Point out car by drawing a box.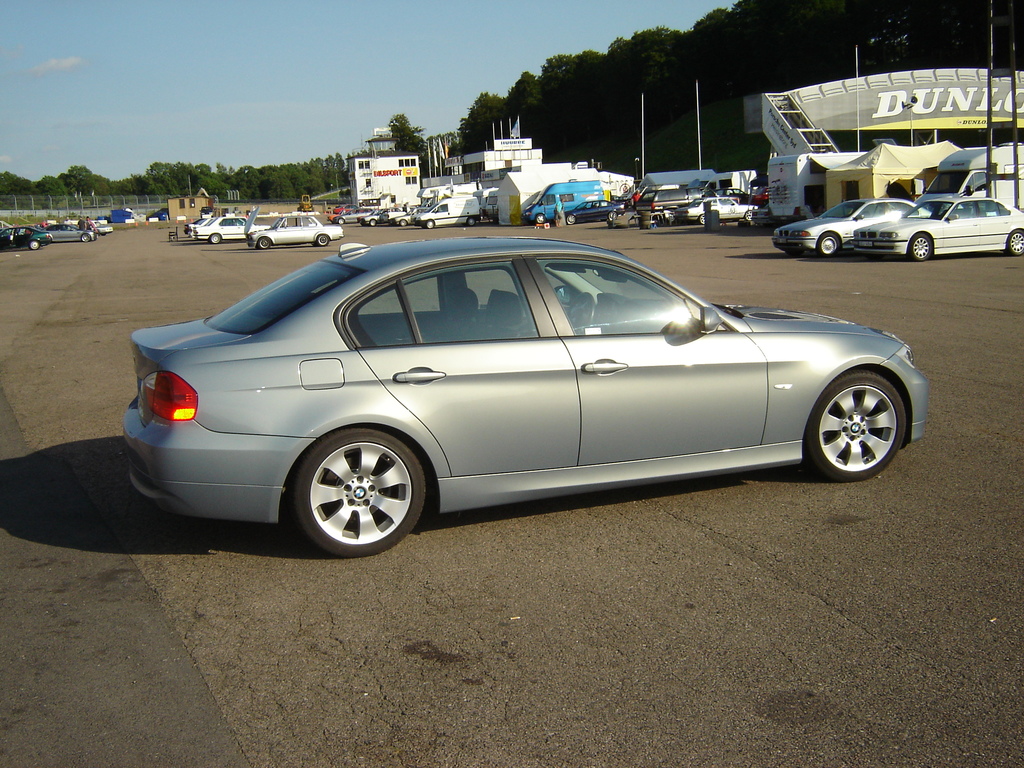
(x1=193, y1=214, x2=273, y2=244).
